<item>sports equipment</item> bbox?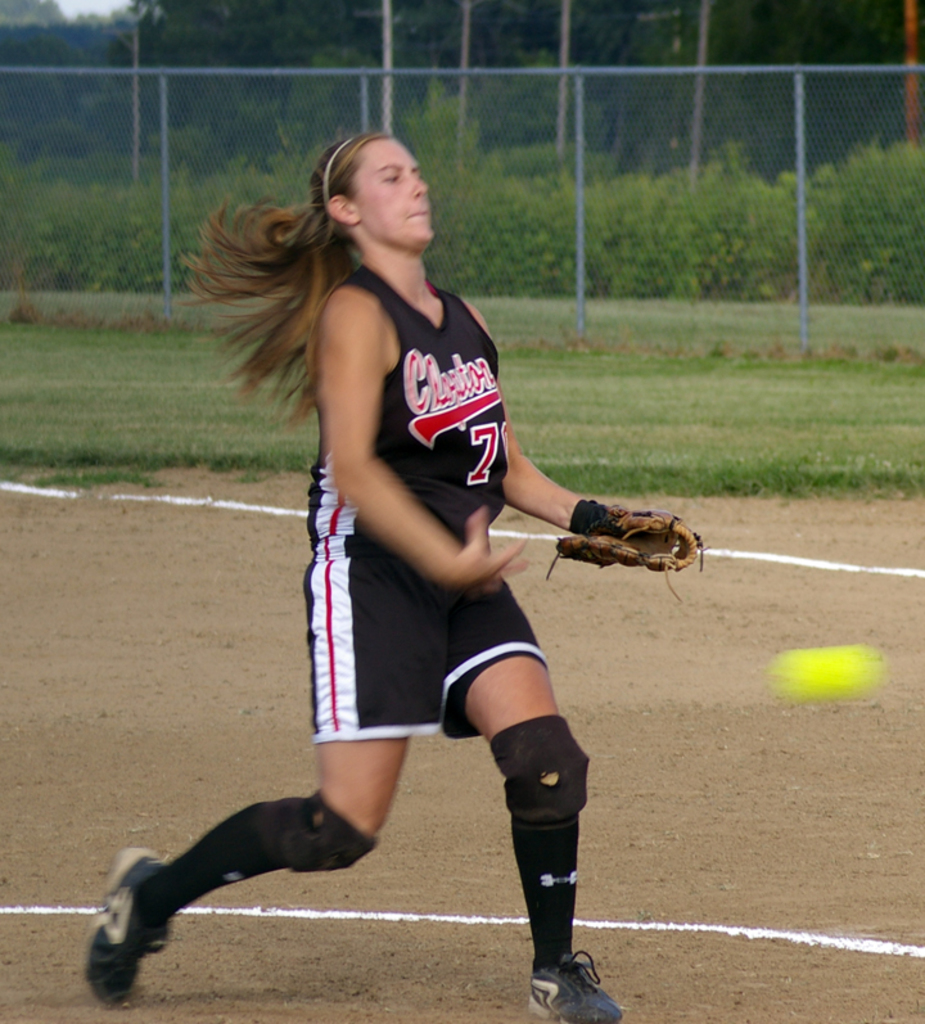
{"x1": 768, "y1": 645, "x2": 880, "y2": 700}
